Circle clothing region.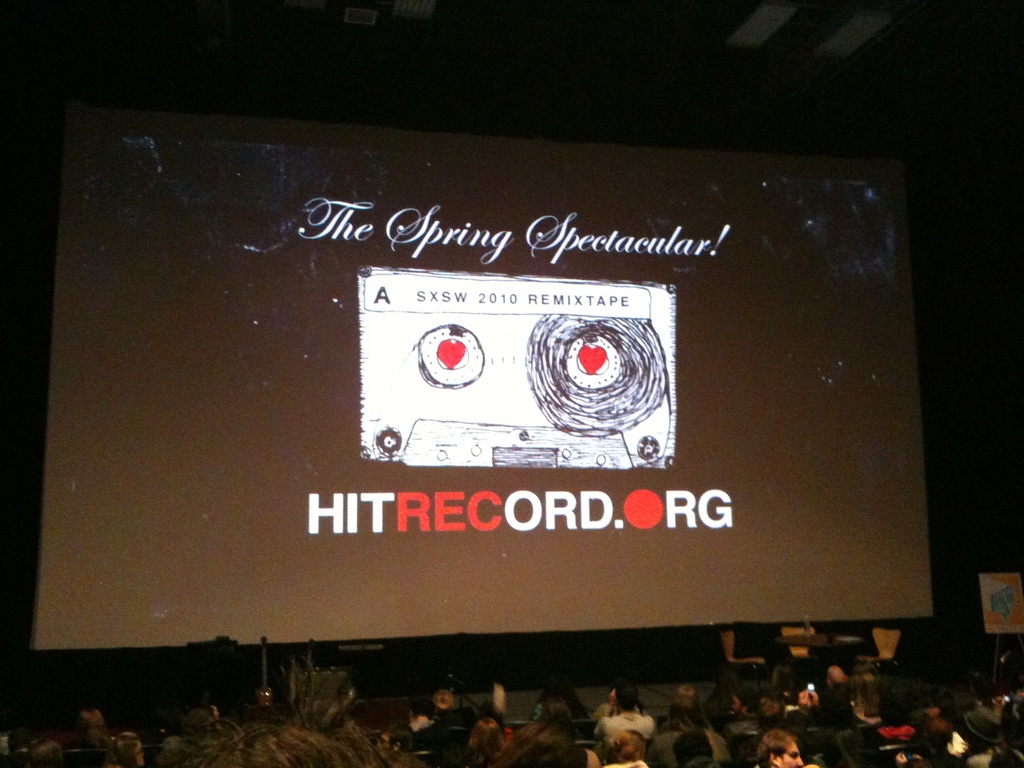
Region: box=[415, 720, 438, 746].
